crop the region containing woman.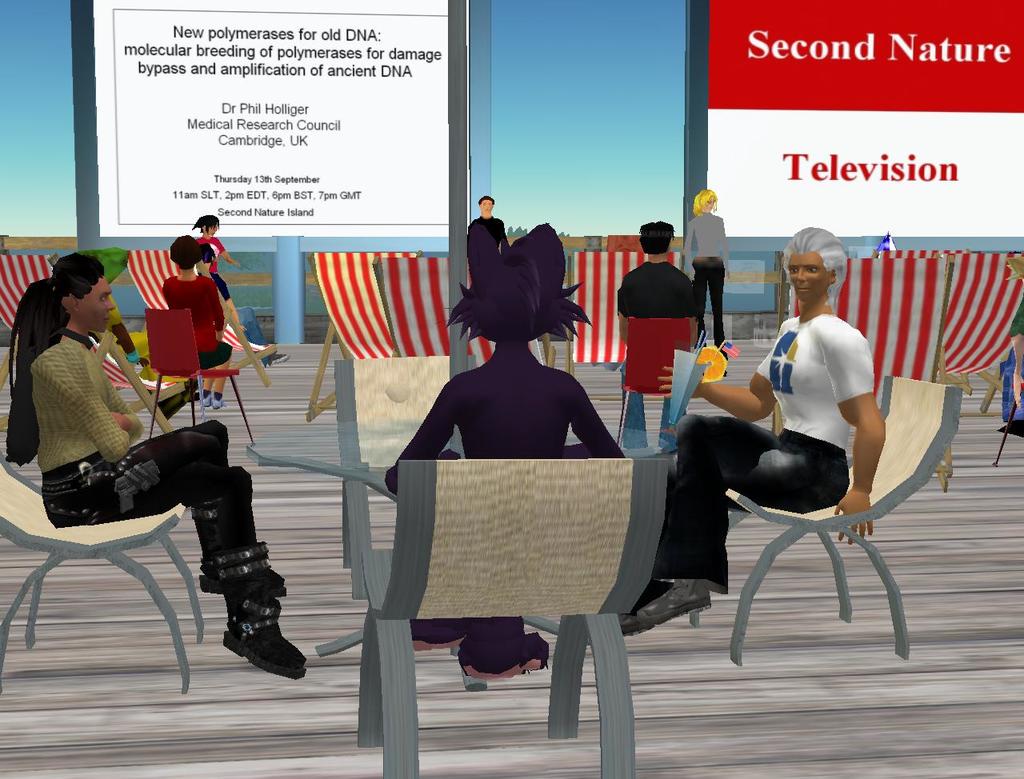
Crop region: (left=2, top=251, right=310, bottom=677).
